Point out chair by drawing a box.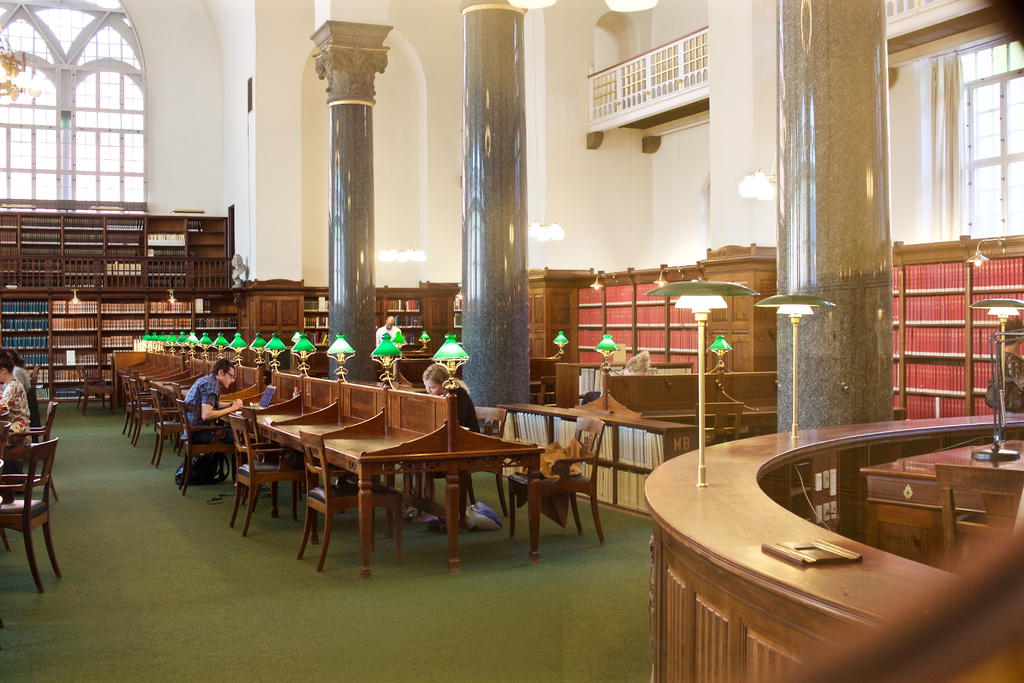
crop(935, 462, 1023, 575).
